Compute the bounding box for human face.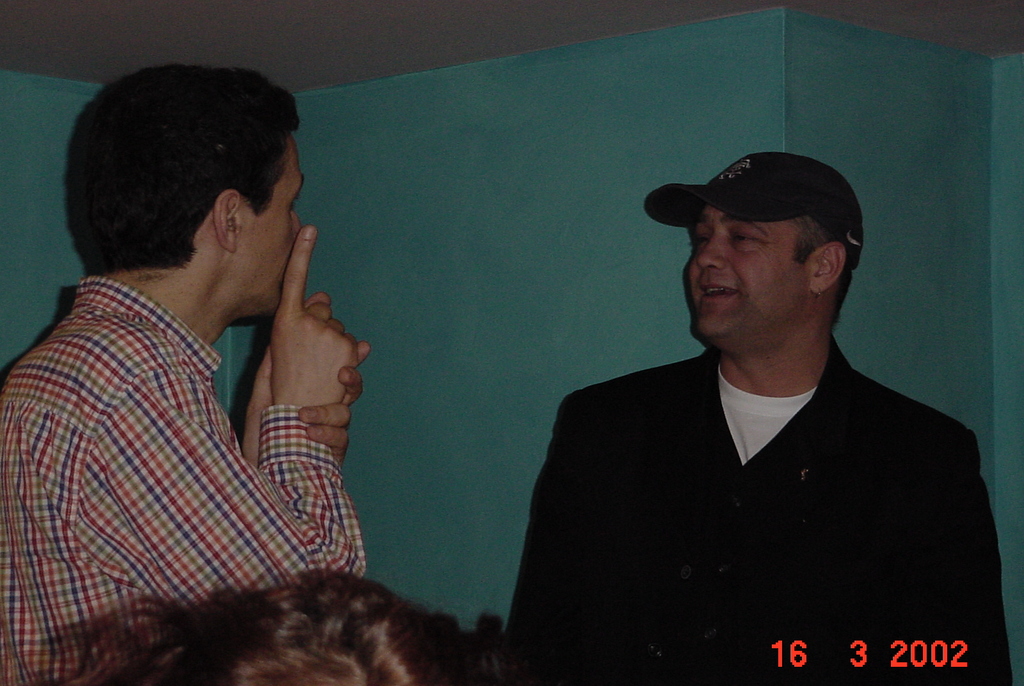
{"left": 688, "top": 205, "right": 819, "bottom": 351}.
